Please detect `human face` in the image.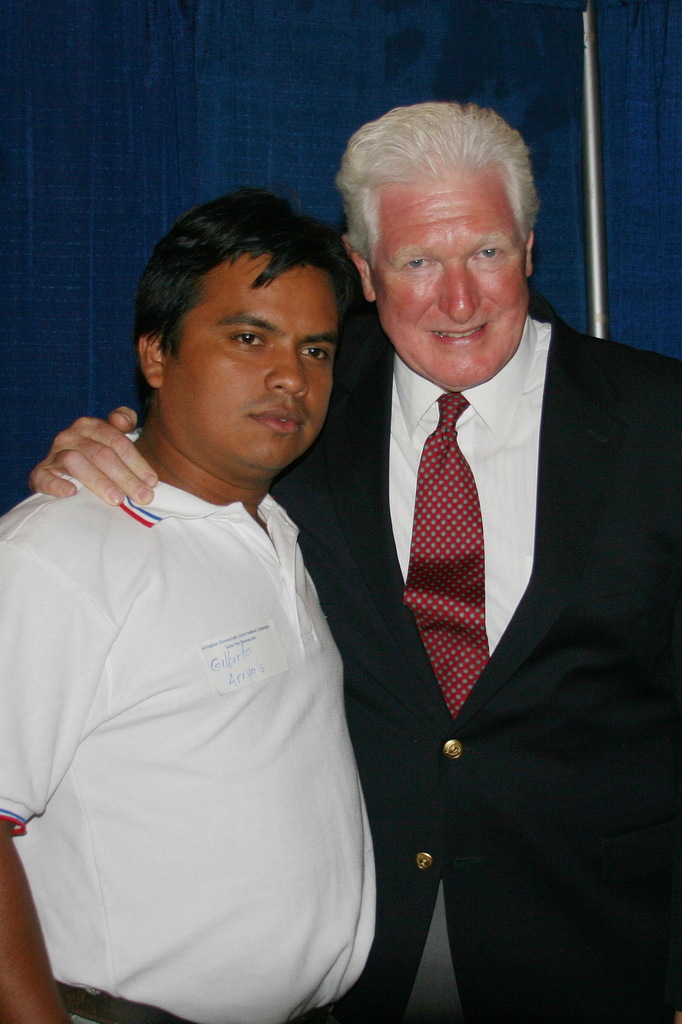
379:167:527:393.
